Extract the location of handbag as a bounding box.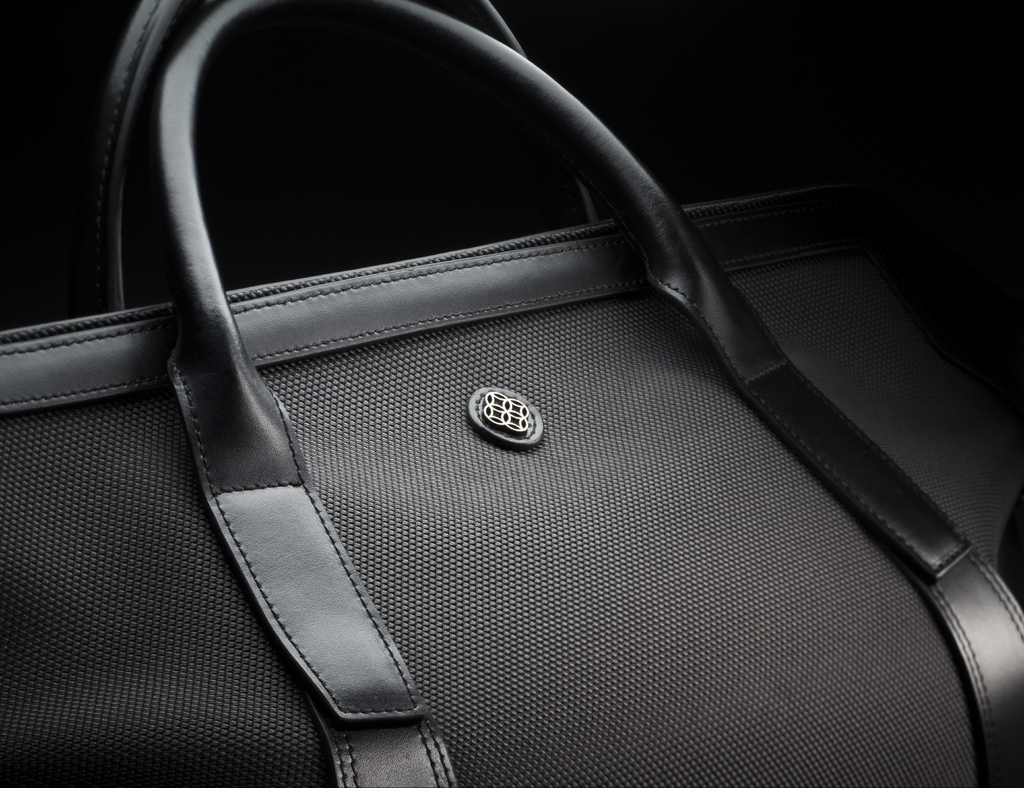
region(0, 0, 1023, 787).
